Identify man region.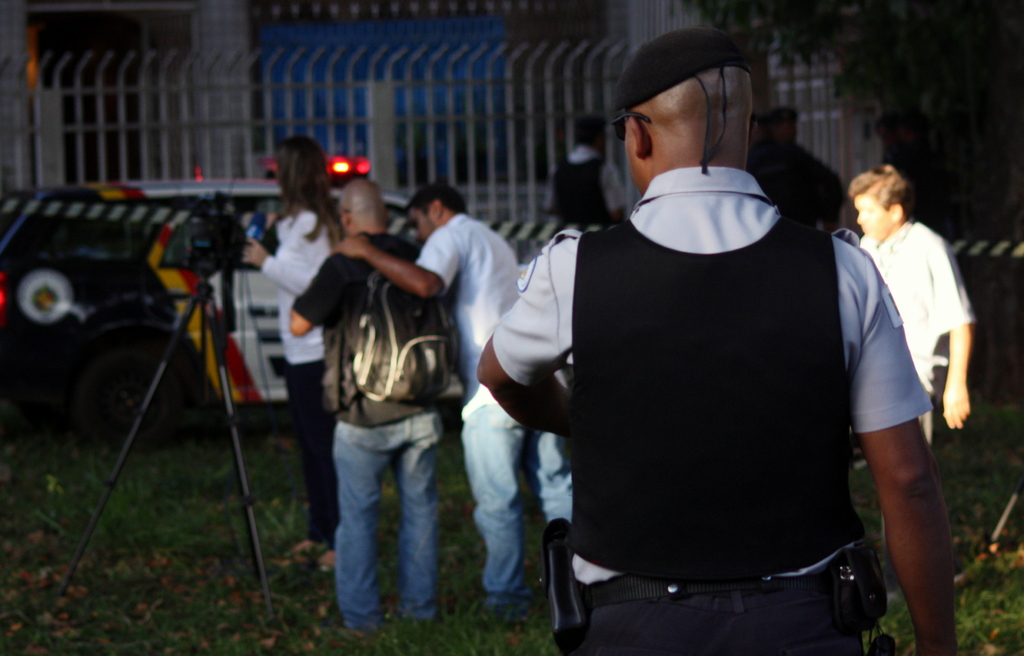
Region: region(817, 162, 988, 525).
